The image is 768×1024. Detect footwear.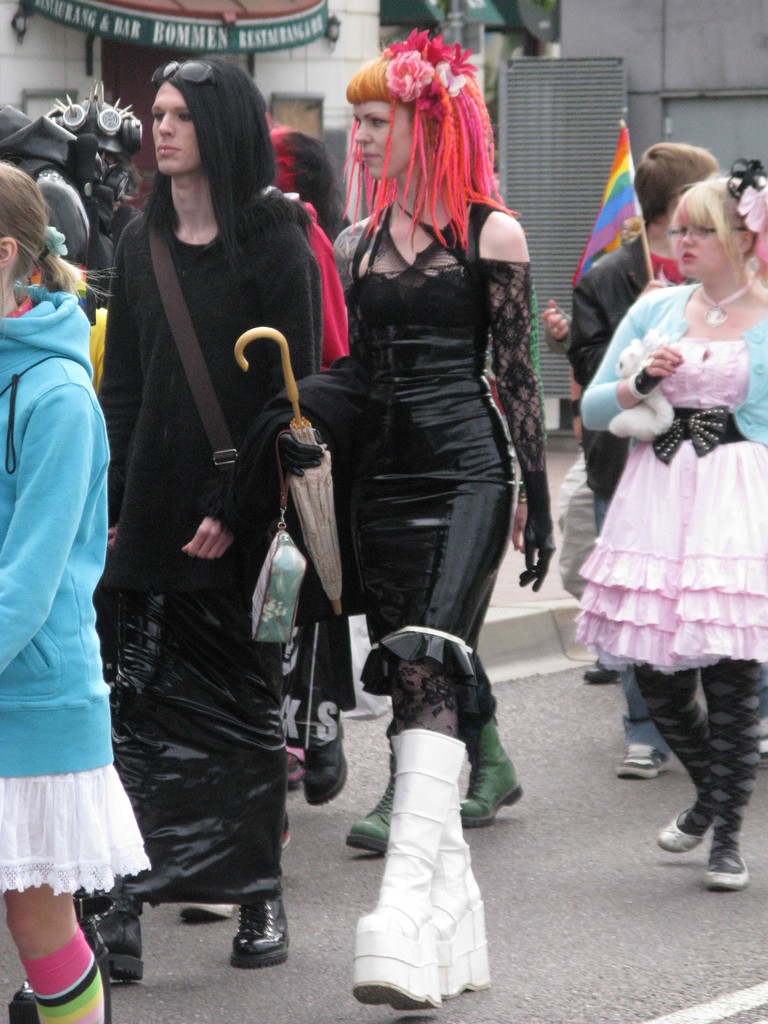
Detection: <bbox>429, 751, 492, 996</bbox>.
